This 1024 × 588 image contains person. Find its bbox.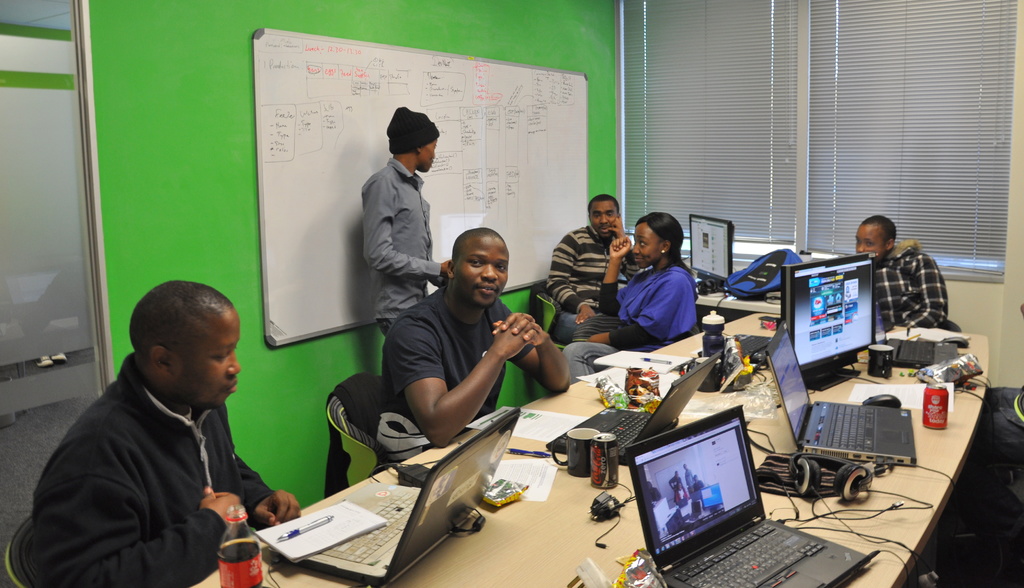
left=551, top=195, right=635, bottom=344.
